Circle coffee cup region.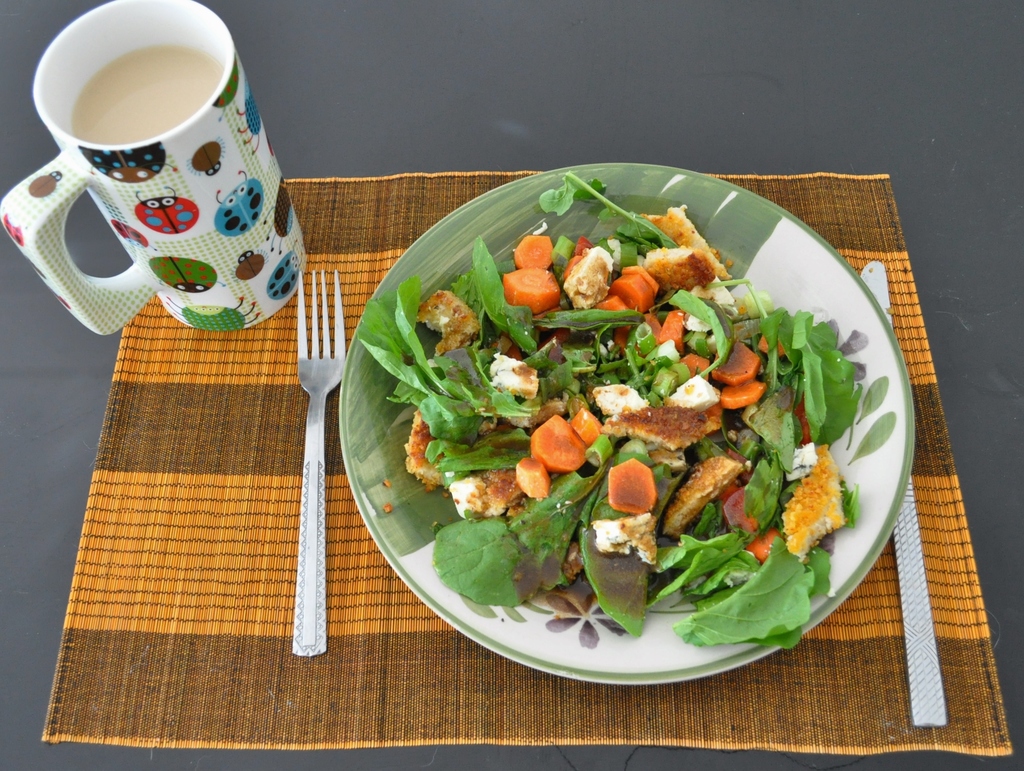
Region: 0,0,310,335.
